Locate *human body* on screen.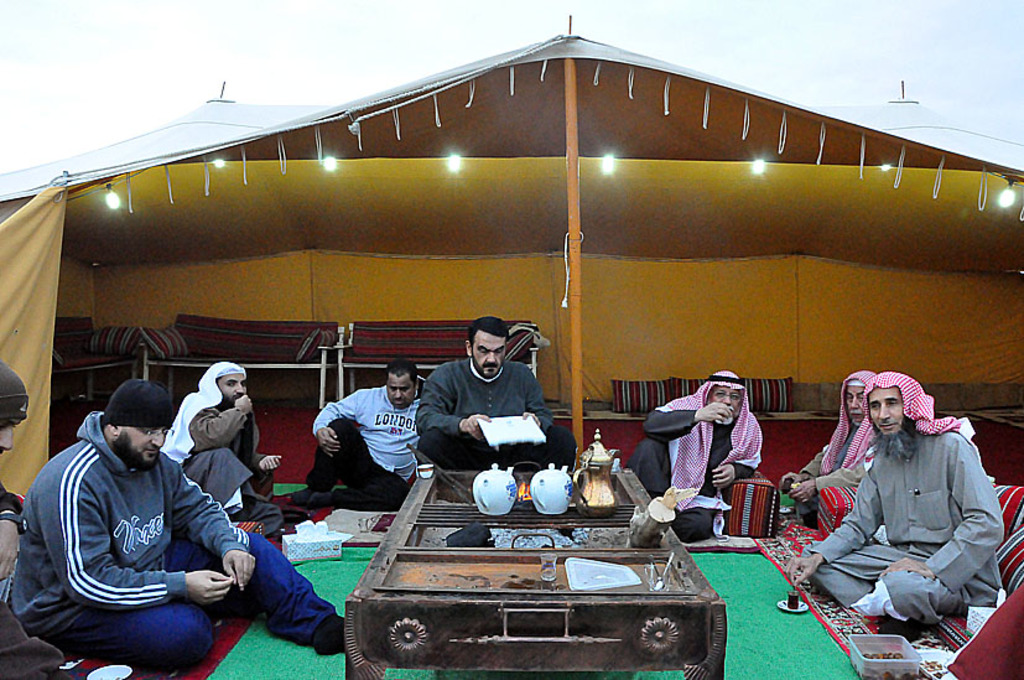
On screen at (x1=284, y1=353, x2=422, y2=514).
